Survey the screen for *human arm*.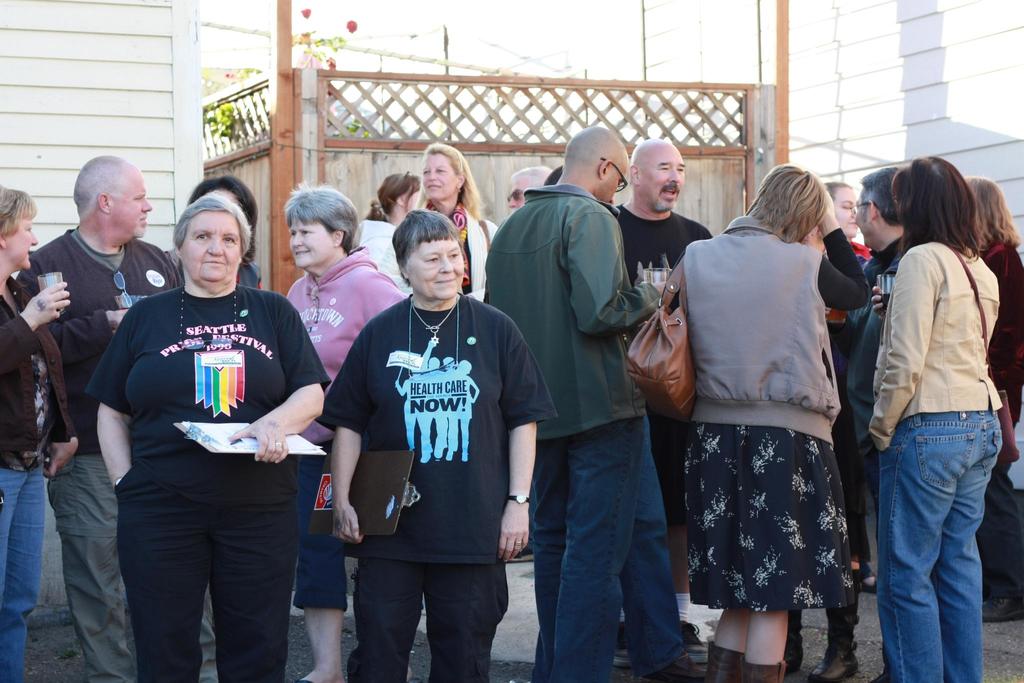
Survey found: <region>572, 208, 672, 334</region>.
